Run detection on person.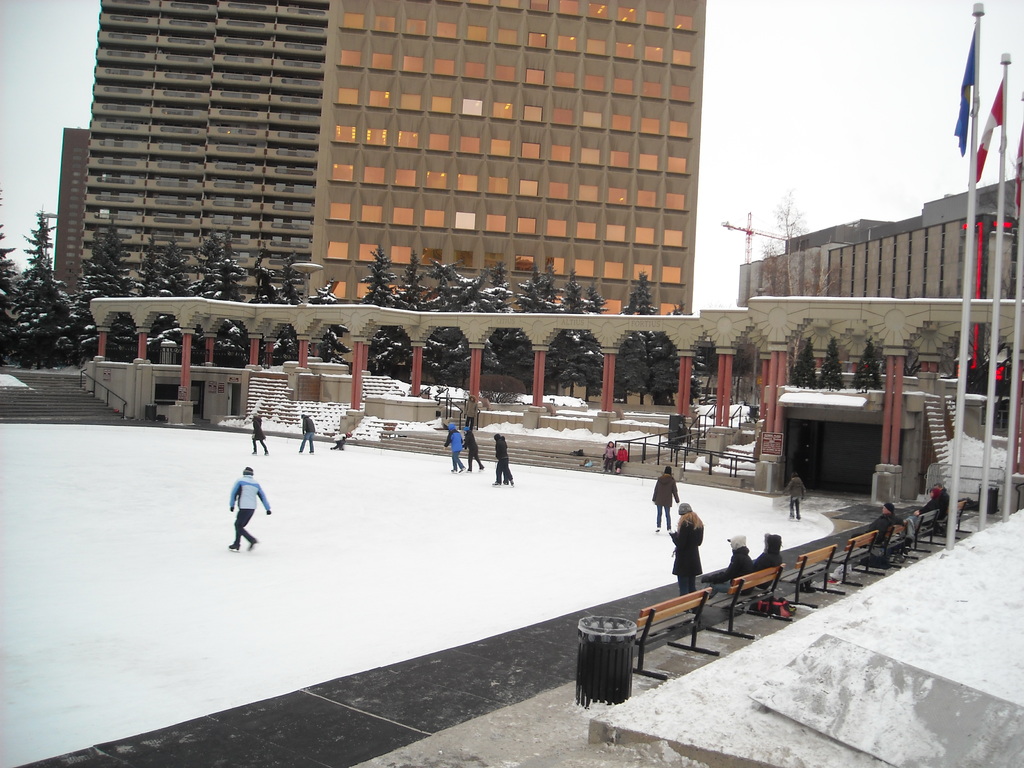
Result: [x1=298, y1=412, x2=315, y2=454].
